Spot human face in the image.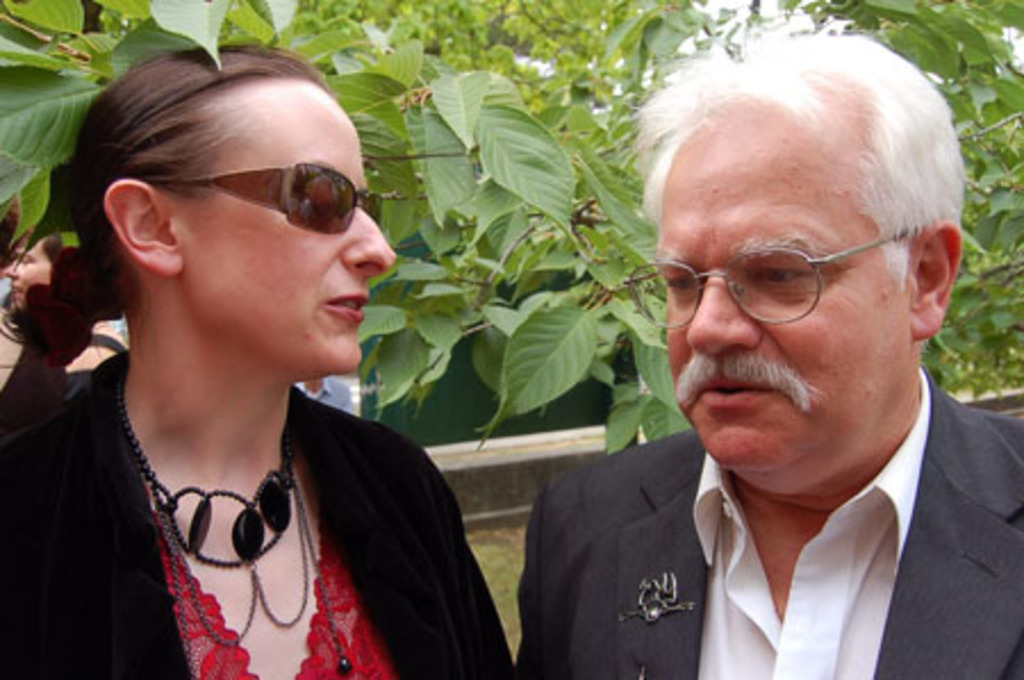
human face found at (left=184, top=89, right=398, bottom=380).
